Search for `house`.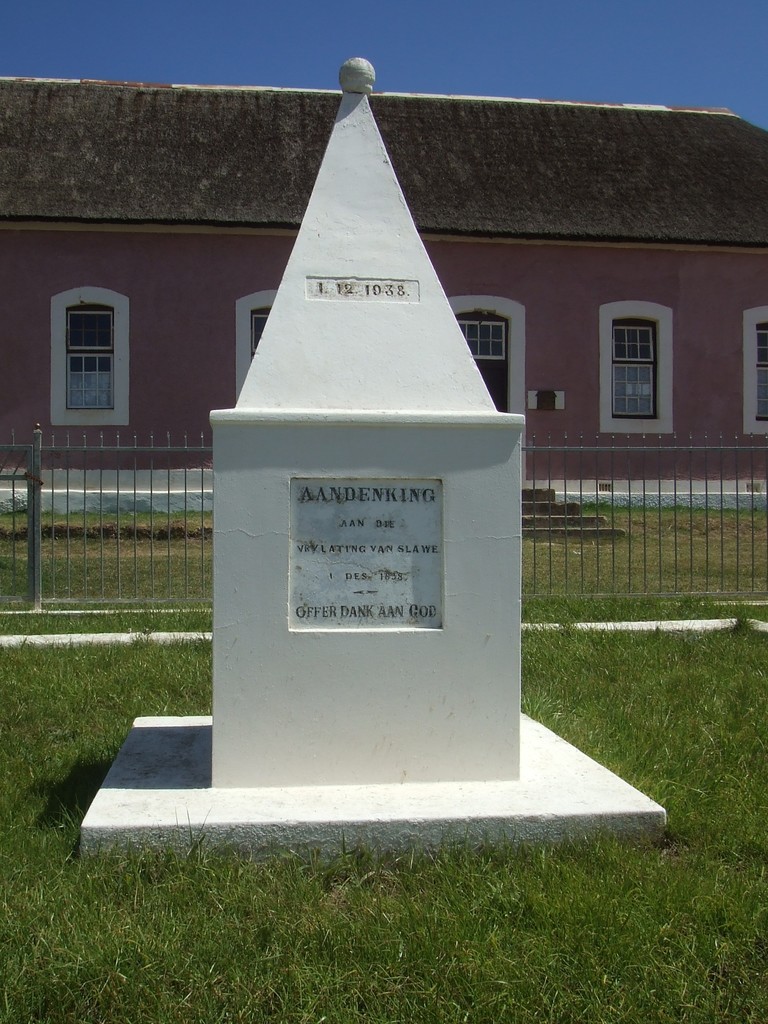
Found at 0,68,767,481.
